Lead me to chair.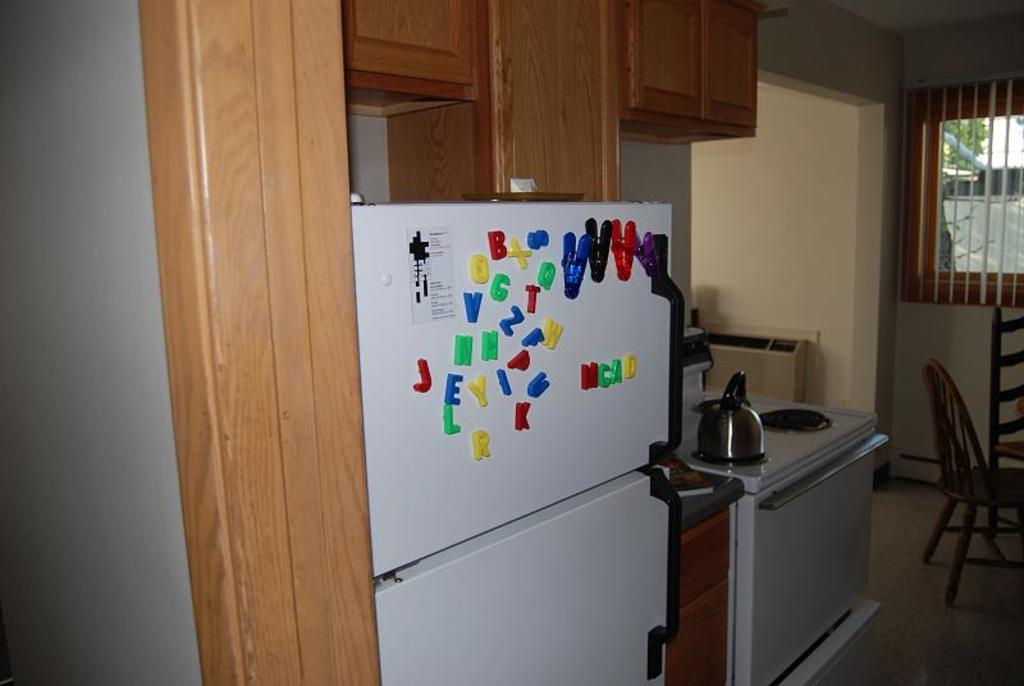
Lead to detection(924, 342, 1019, 610).
